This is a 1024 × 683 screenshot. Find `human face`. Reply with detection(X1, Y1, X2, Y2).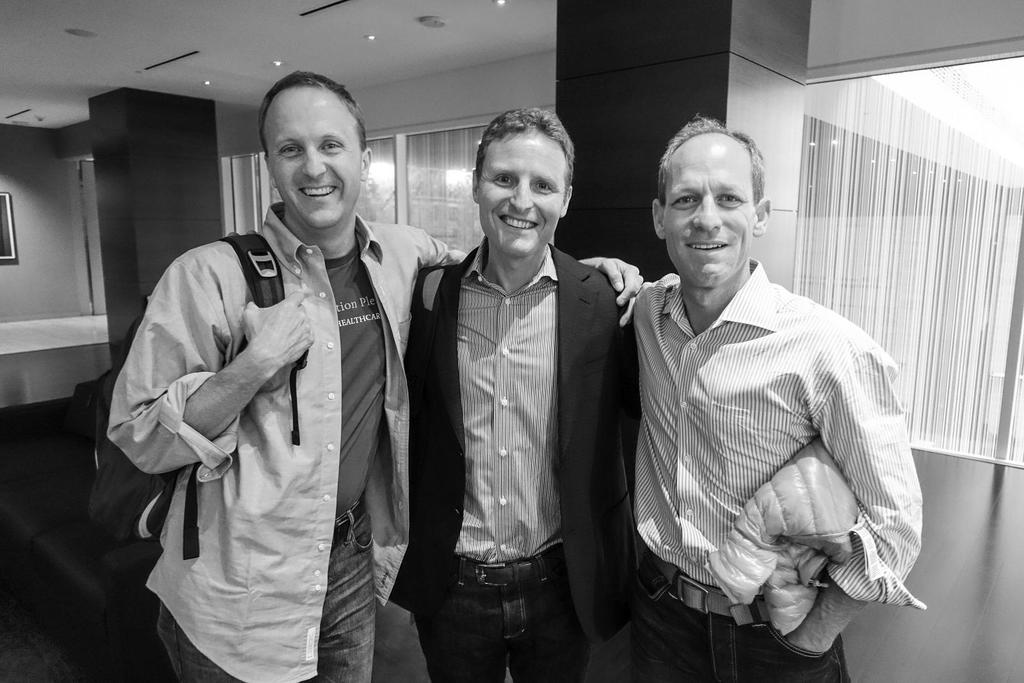
detection(665, 134, 757, 291).
